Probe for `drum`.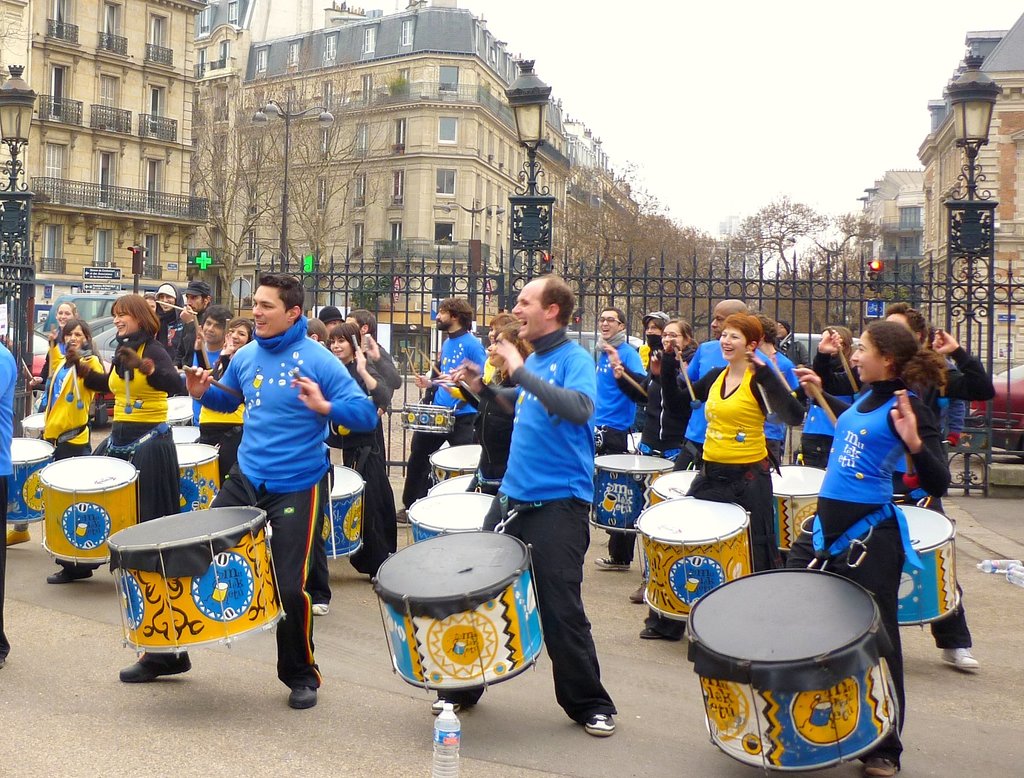
Probe result: <region>38, 452, 141, 567</region>.
